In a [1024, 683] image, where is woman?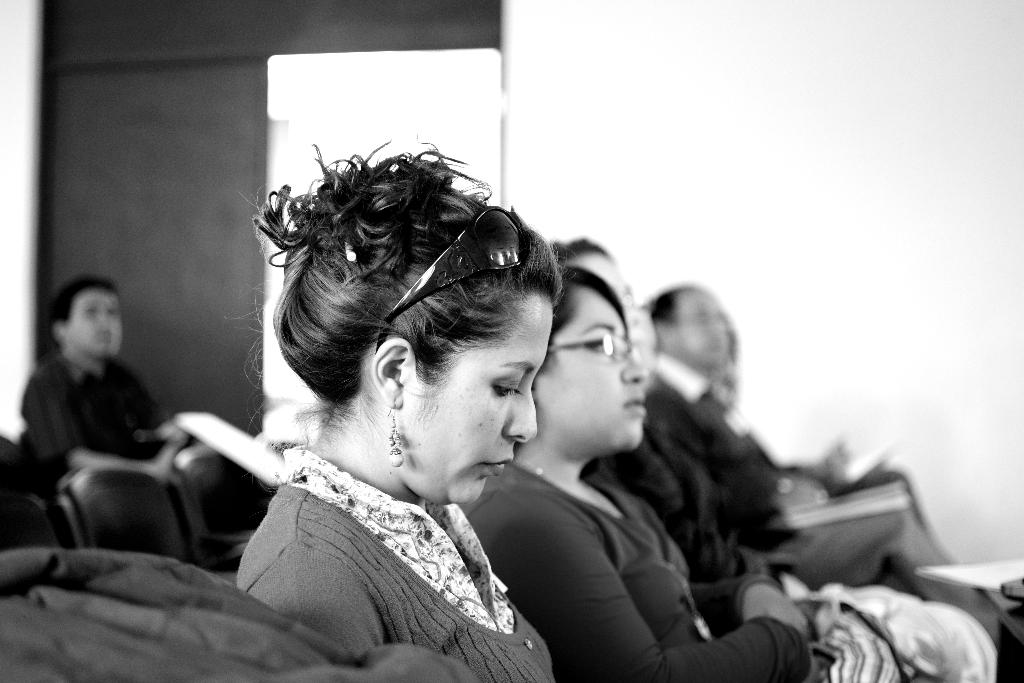
[x1=188, y1=183, x2=635, y2=680].
